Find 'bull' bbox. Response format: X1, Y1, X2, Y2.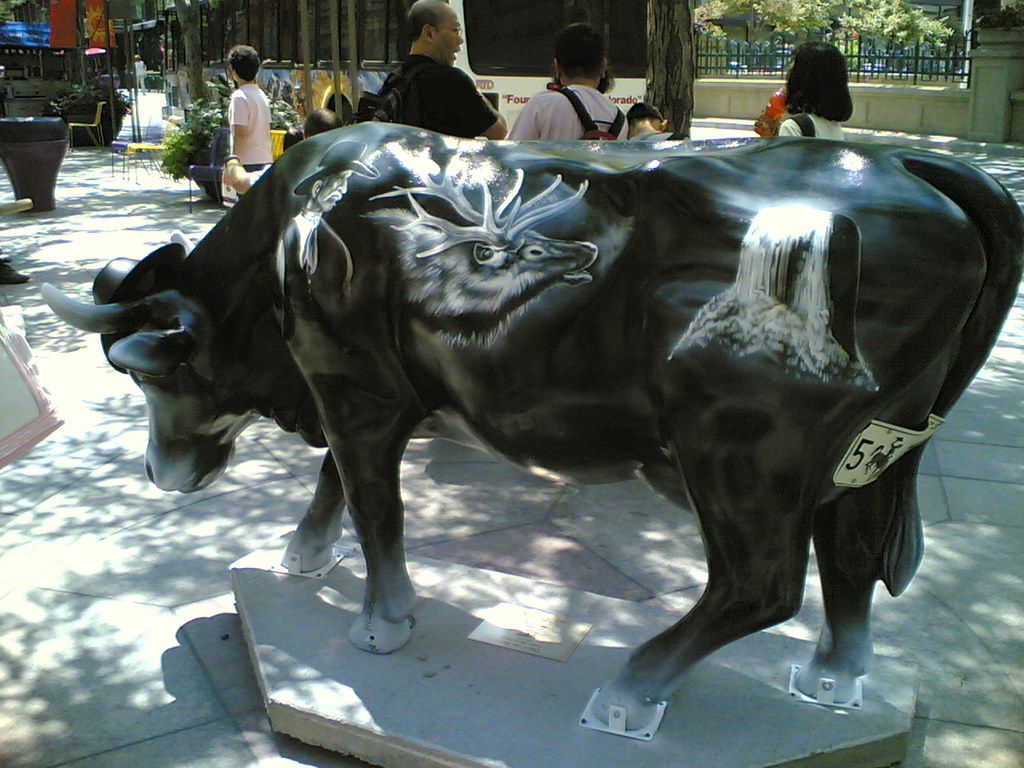
22, 116, 1016, 760.
